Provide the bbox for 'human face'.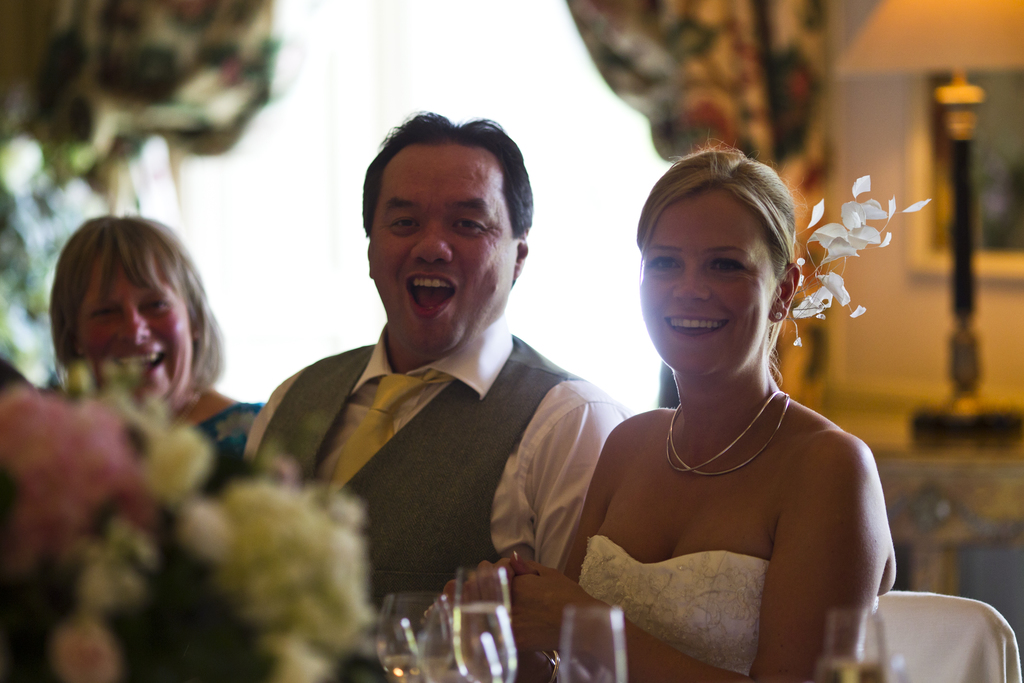
(641,193,774,372).
